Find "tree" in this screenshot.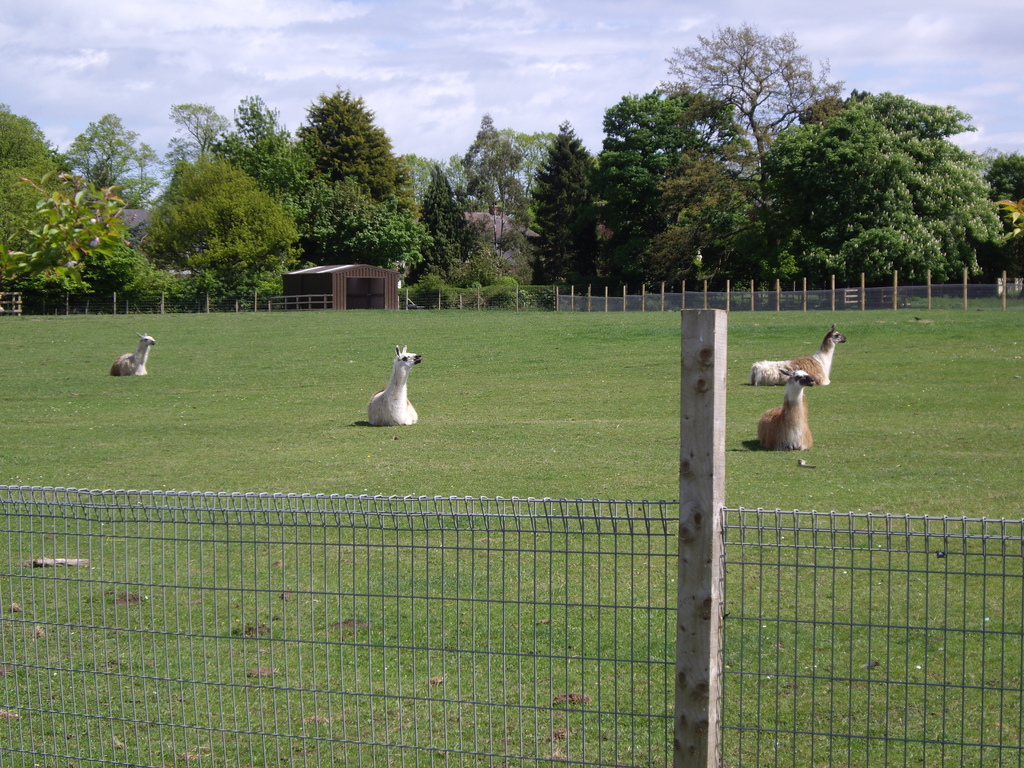
The bounding box for "tree" is [226,93,300,217].
